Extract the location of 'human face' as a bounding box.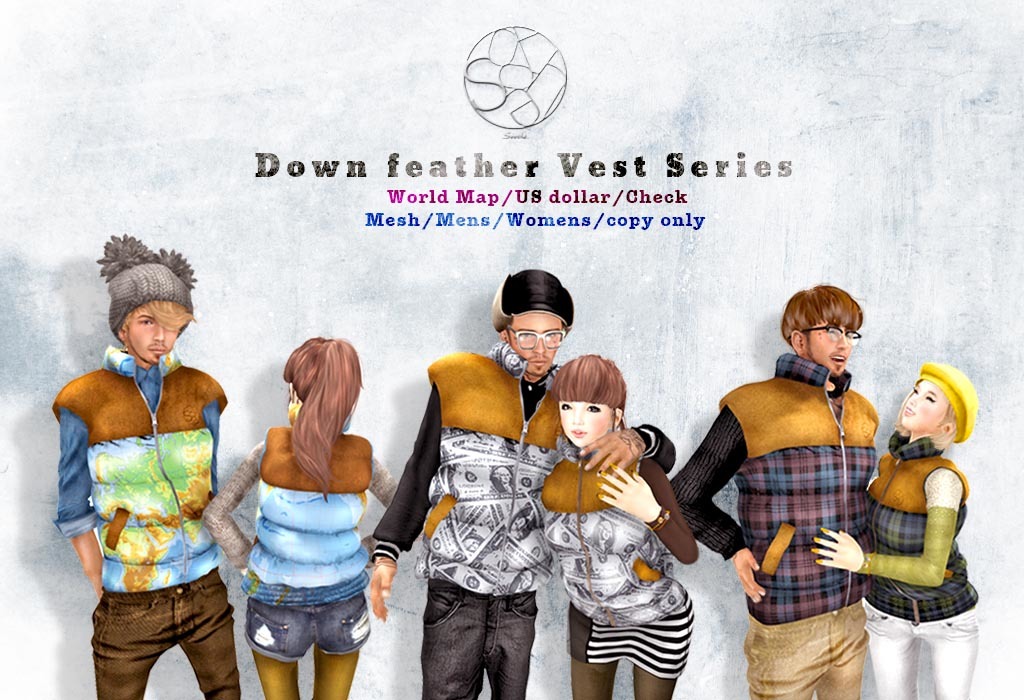
region(560, 398, 612, 448).
